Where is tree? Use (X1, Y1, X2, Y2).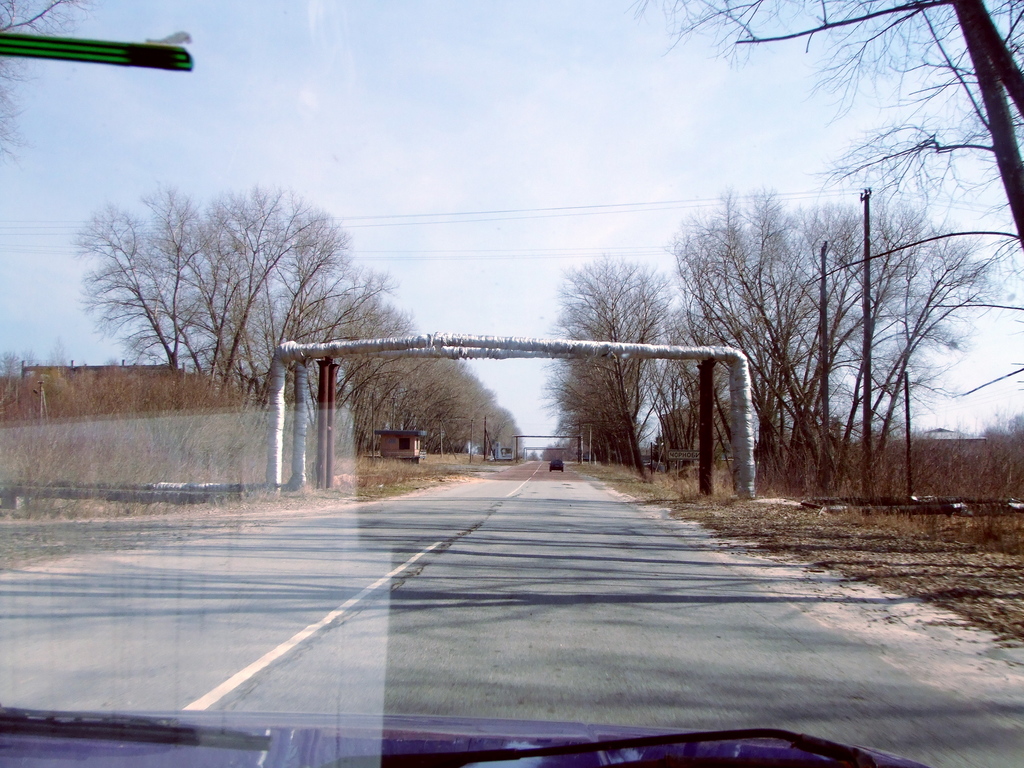
(538, 258, 712, 490).
